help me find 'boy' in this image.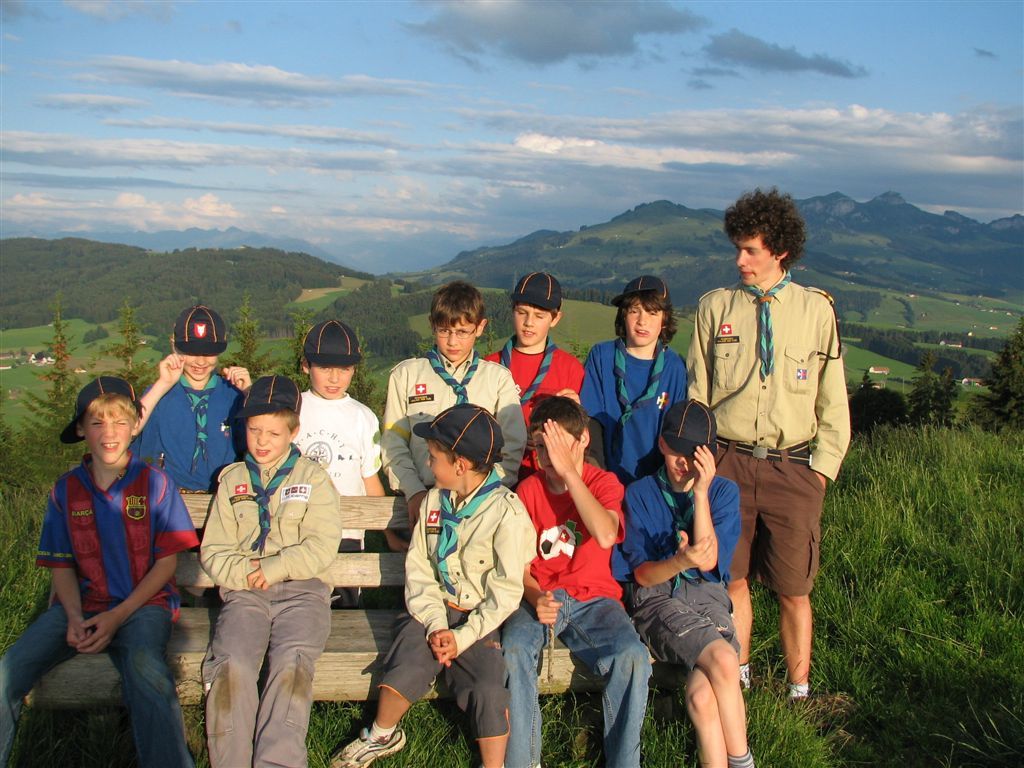
Found it: left=283, top=317, right=417, bottom=614.
